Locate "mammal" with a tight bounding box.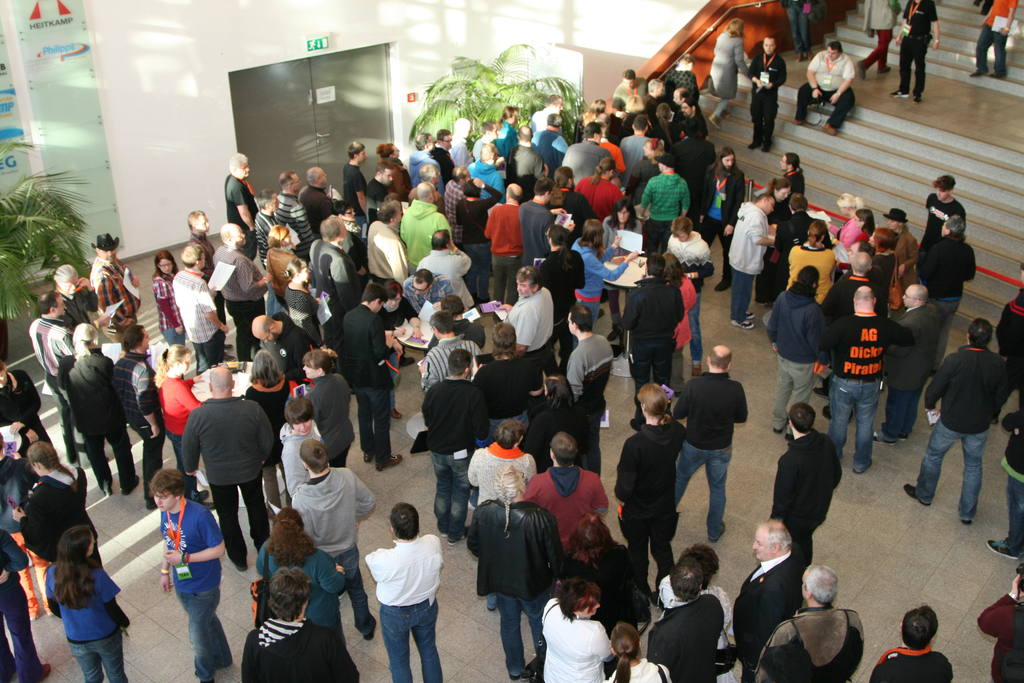
(245, 308, 317, 377).
